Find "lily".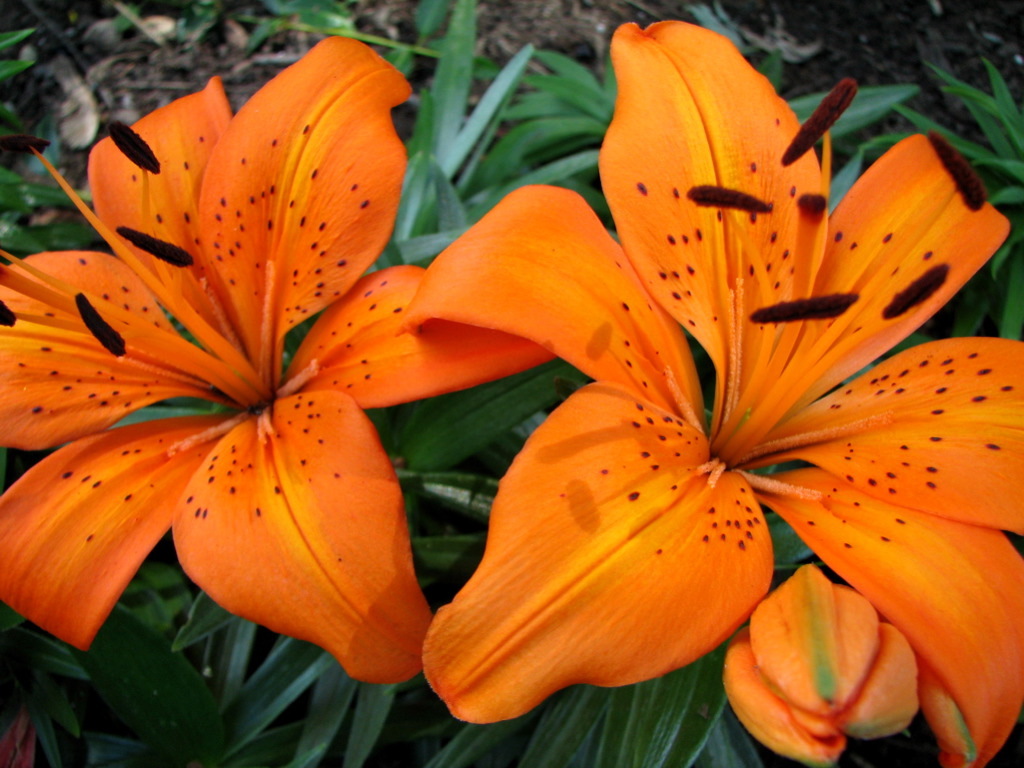
[0,31,556,683].
